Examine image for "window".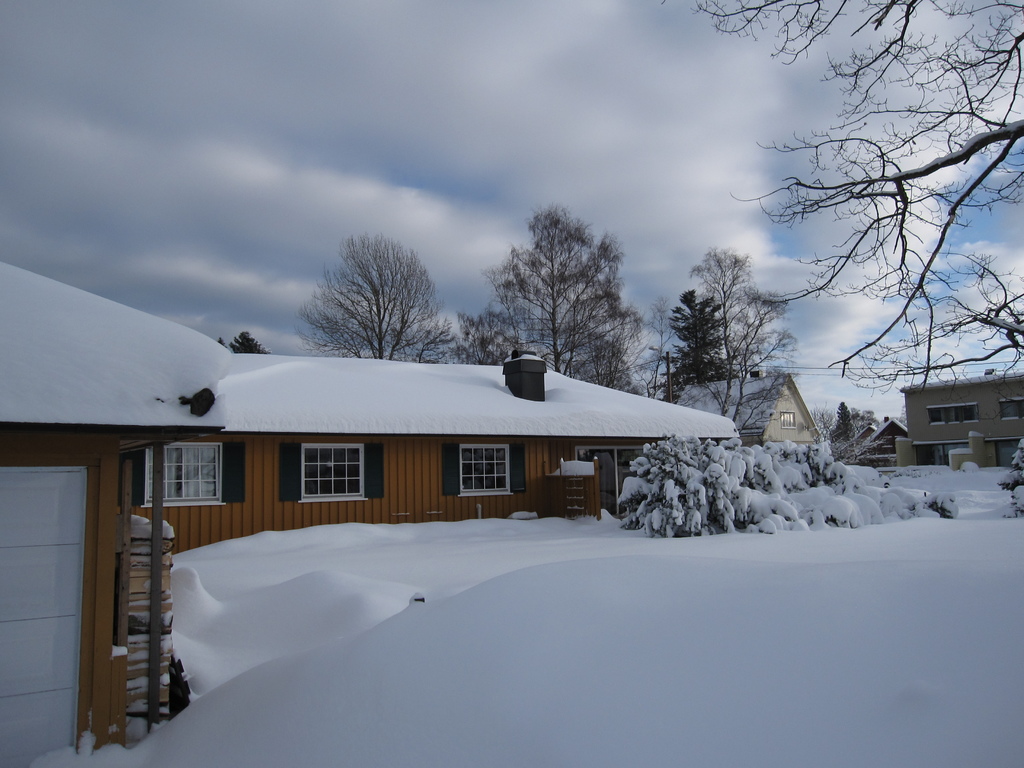
Examination result: <box>122,441,243,511</box>.
